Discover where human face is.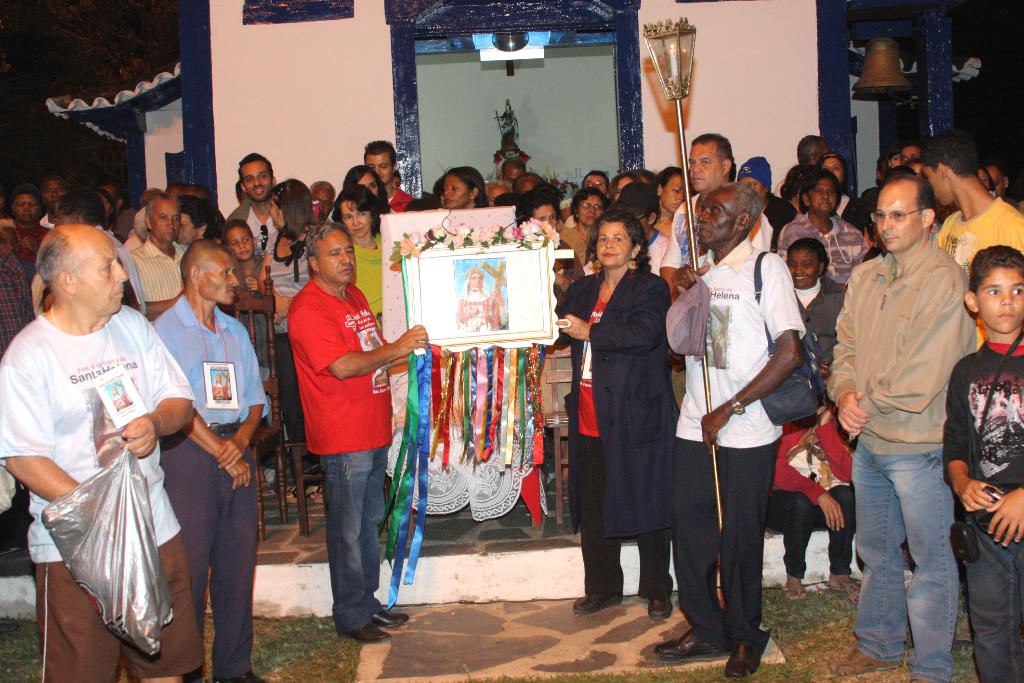
Discovered at [x1=597, y1=217, x2=630, y2=262].
